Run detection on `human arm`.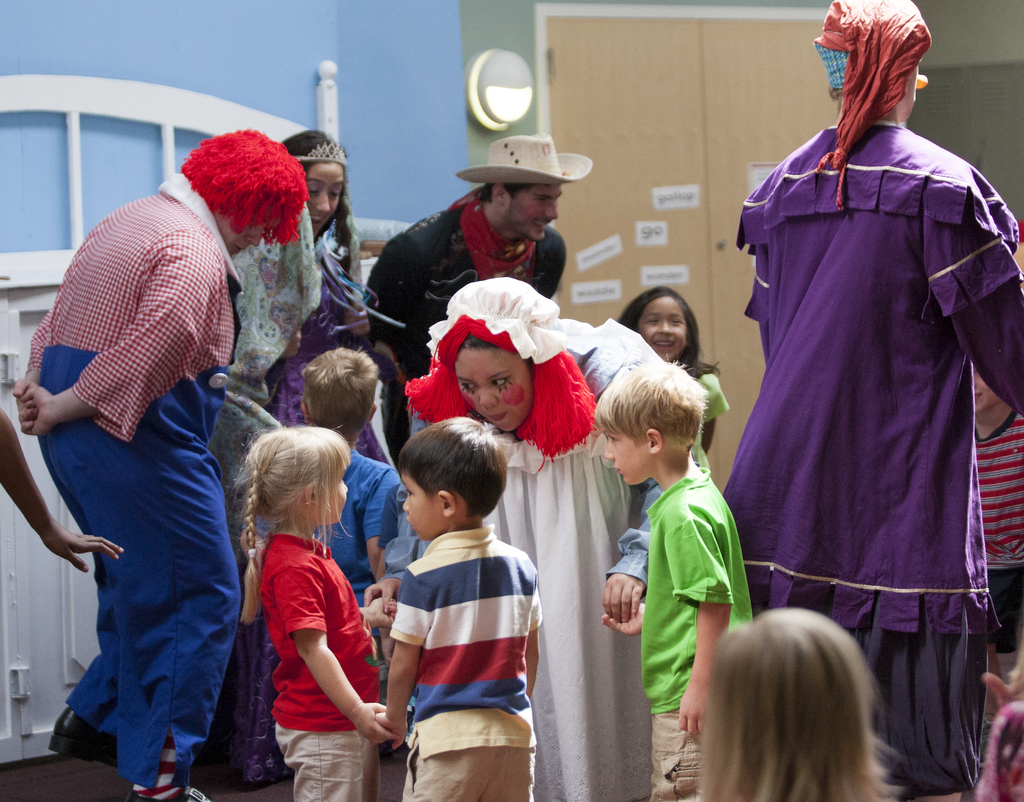
Result: crop(364, 229, 423, 384).
